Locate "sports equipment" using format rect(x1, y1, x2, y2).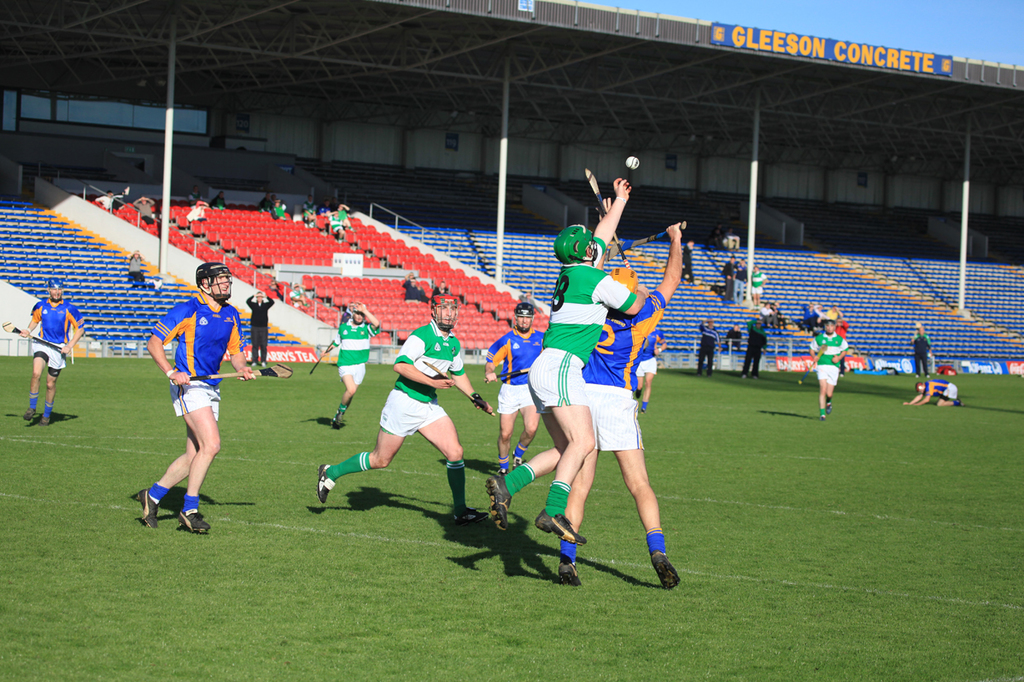
rect(174, 508, 208, 532).
